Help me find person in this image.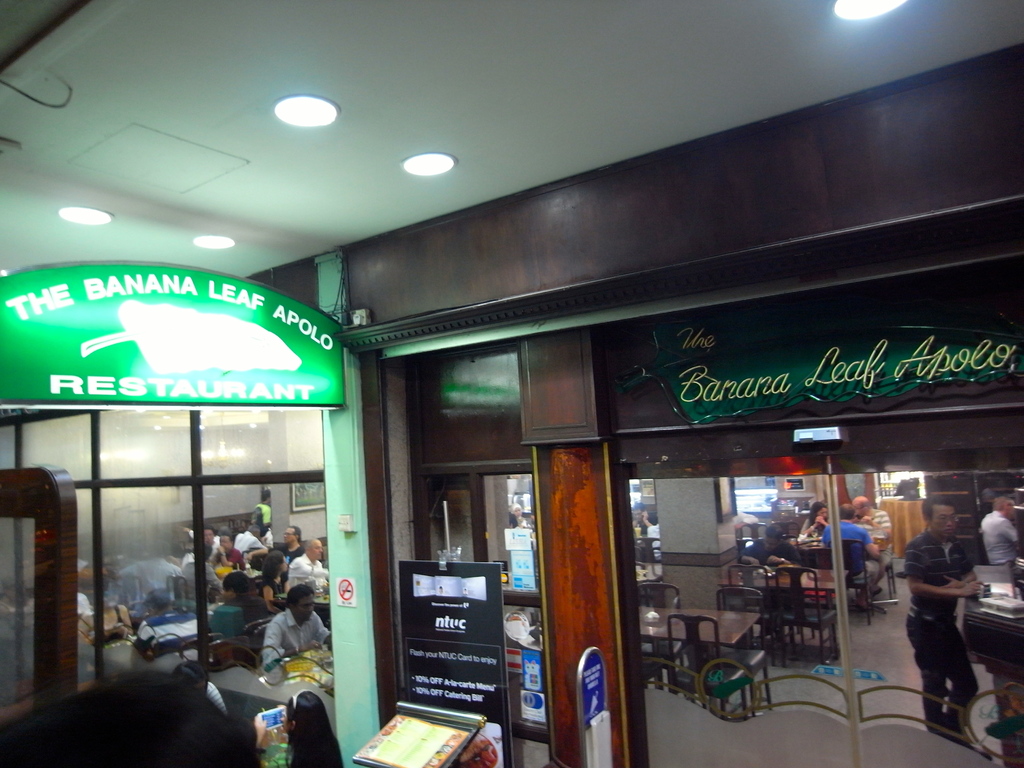
Found it: locate(236, 522, 263, 555).
